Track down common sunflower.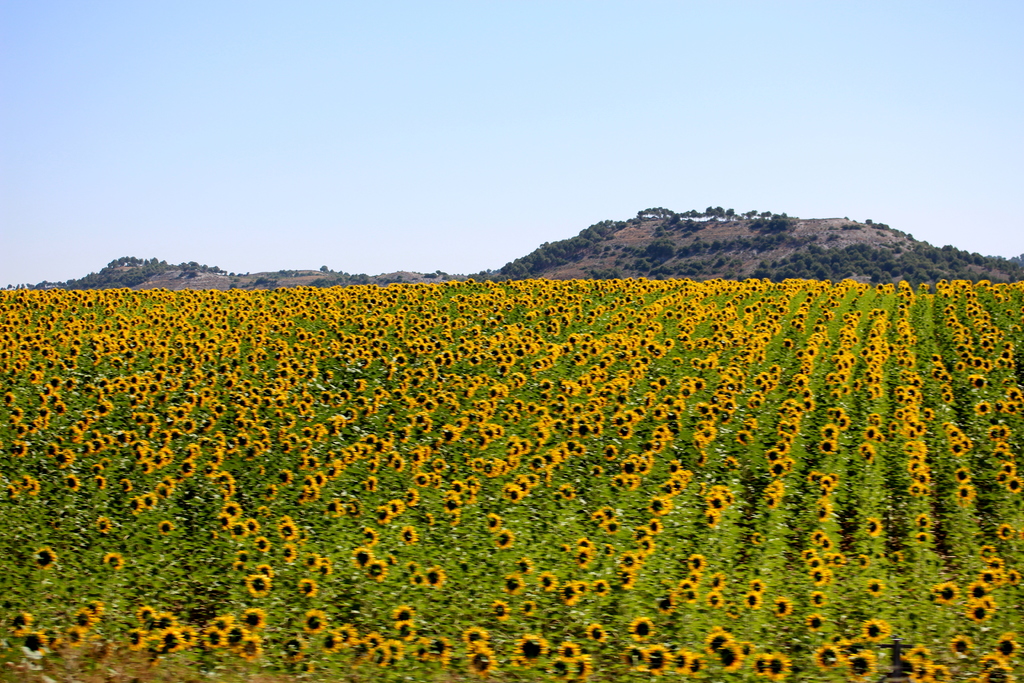
Tracked to Rect(249, 574, 275, 600).
